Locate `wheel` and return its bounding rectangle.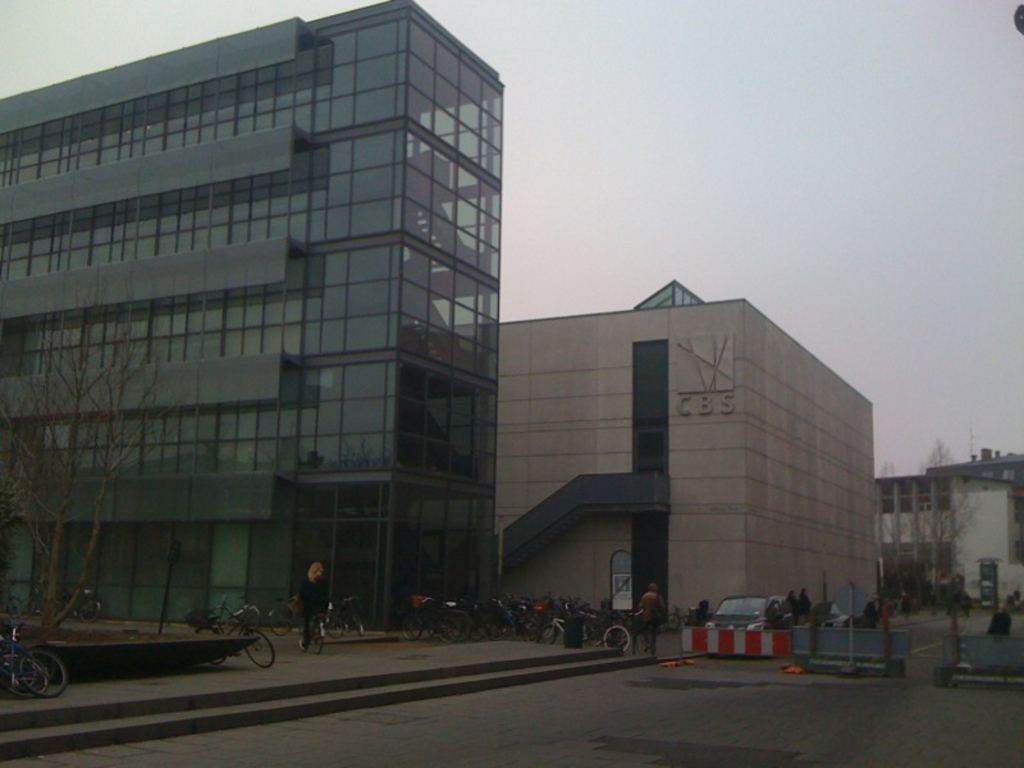
<bbox>243, 605, 259, 627</bbox>.
